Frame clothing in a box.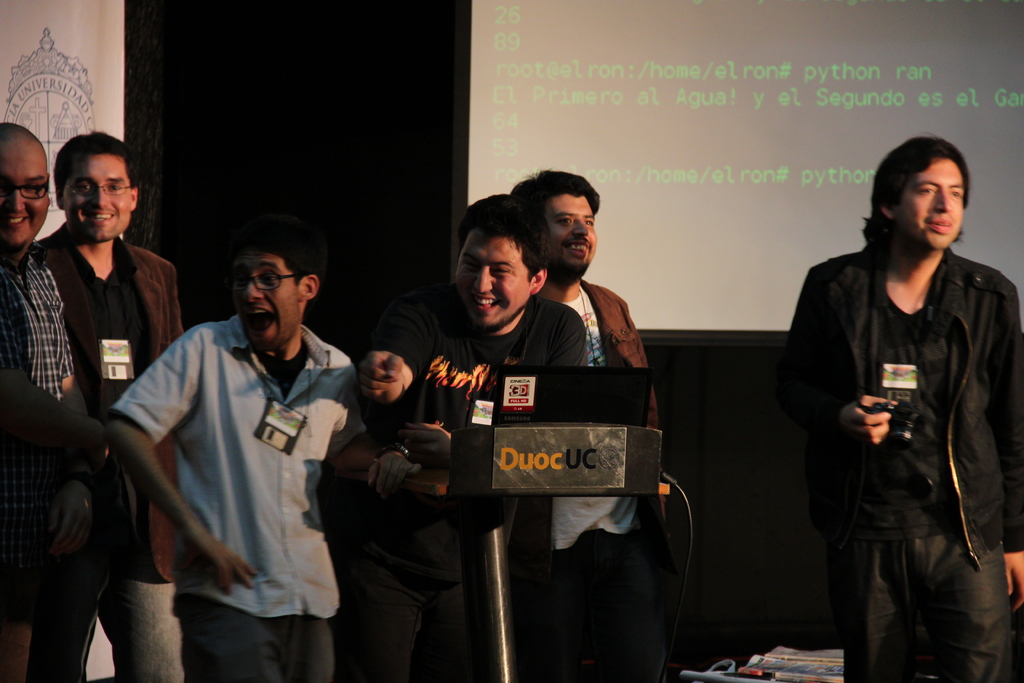
BBox(0, 242, 74, 572).
